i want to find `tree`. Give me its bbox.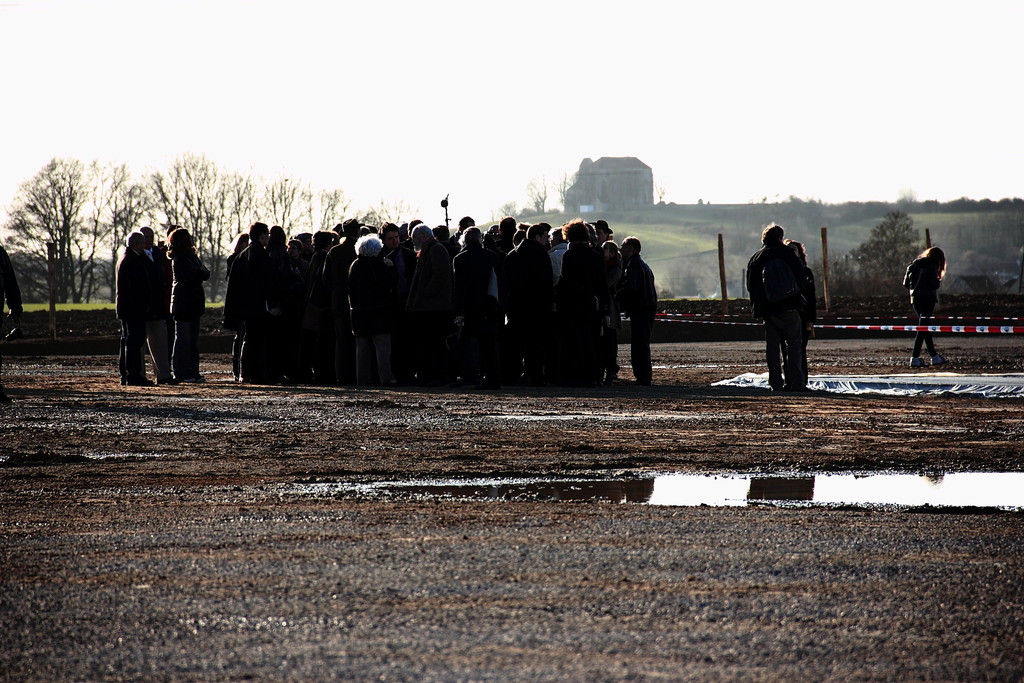
bbox(810, 247, 860, 313).
